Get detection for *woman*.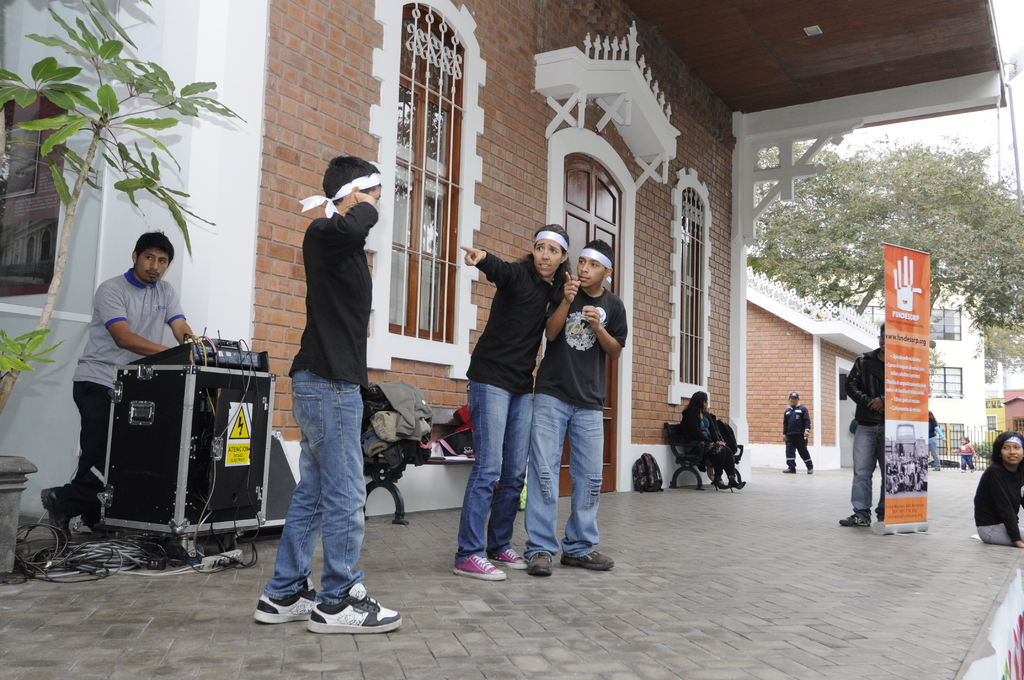
Detection: Rect(454, 224, 570, 580).
